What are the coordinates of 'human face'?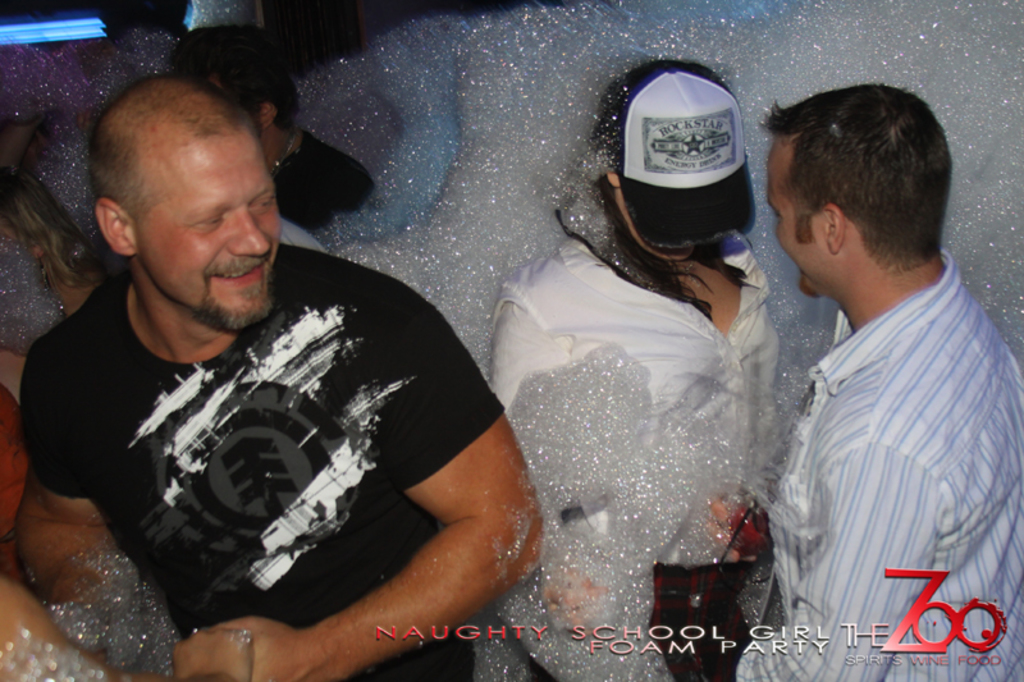
{"left": 131, "top": 132, "right": 282, "bottom": 333}.
